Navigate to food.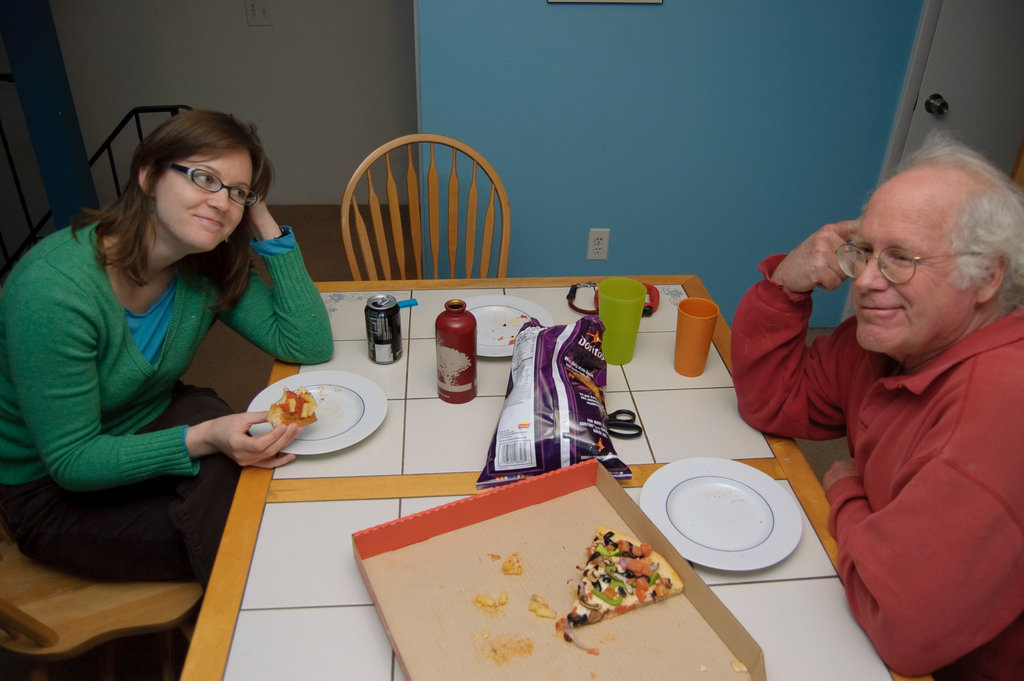
Navigation target: [588,550,684,625].
